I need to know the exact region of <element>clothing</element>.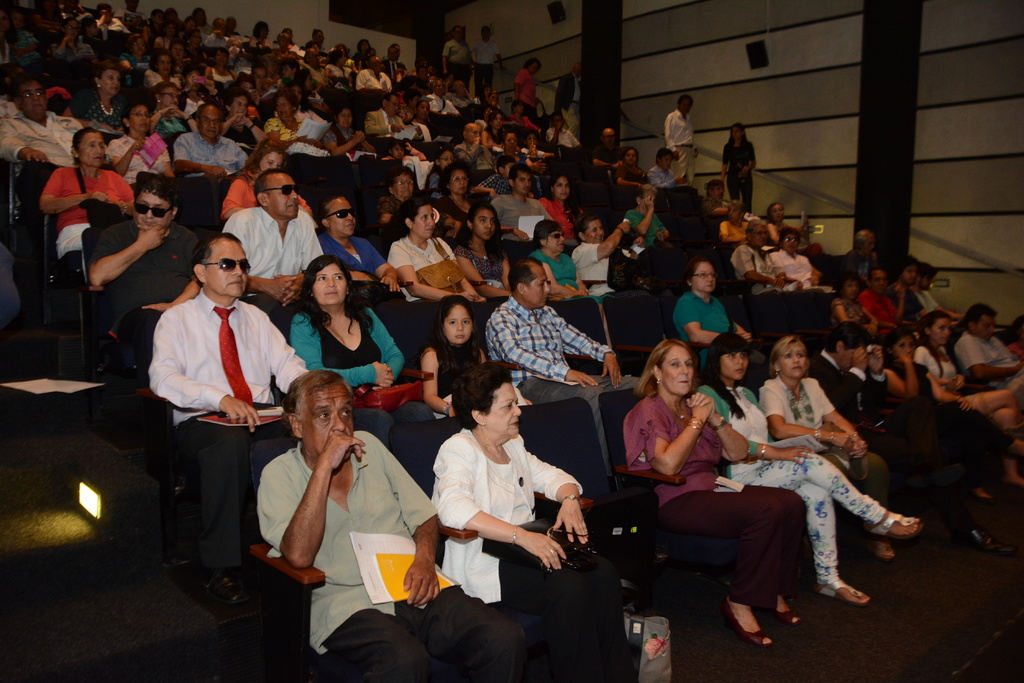
Region: <box>149,294,304,565</box>.
